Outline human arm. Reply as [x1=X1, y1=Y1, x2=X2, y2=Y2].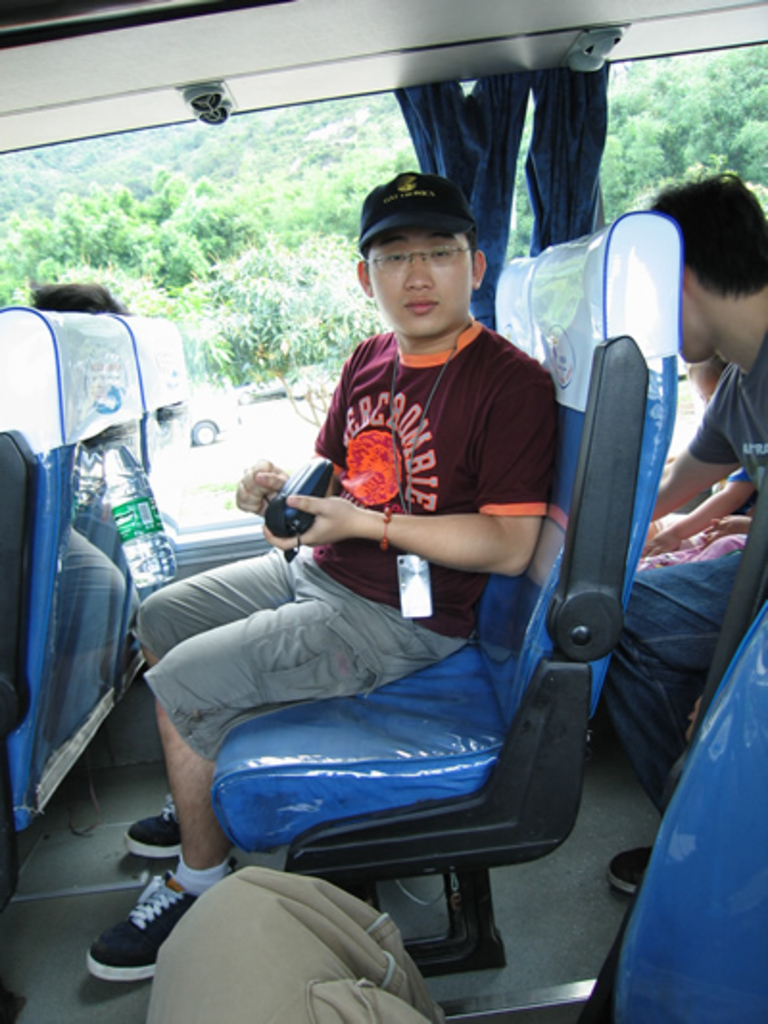
[x1=639, y1=384, x2=755, y2=544].
